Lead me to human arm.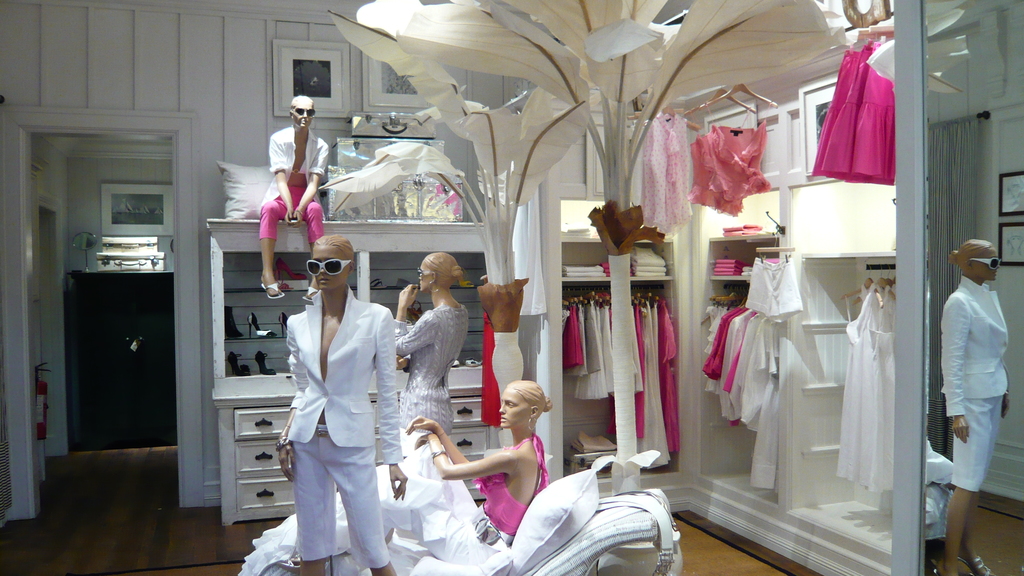
Lead to (left=408, top=419, right=467, bottom=463).
